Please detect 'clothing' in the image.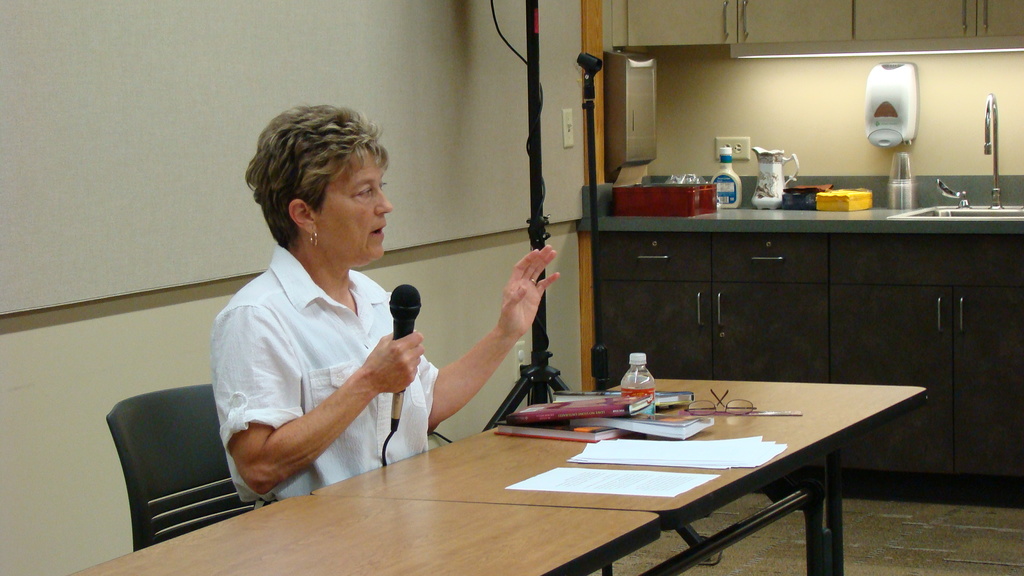
{"x1": 207, "y1": 244, "x2": 440, "y2": 519}.
